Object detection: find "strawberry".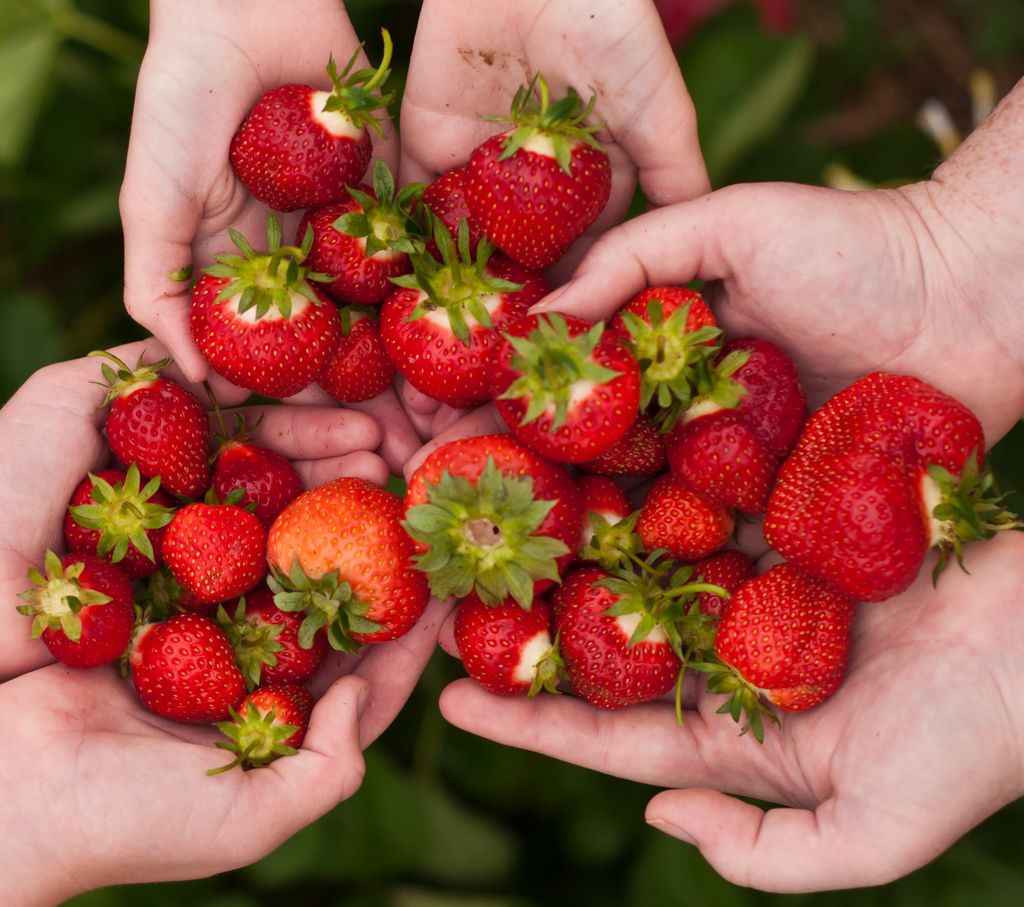
[373,216,541,408].
